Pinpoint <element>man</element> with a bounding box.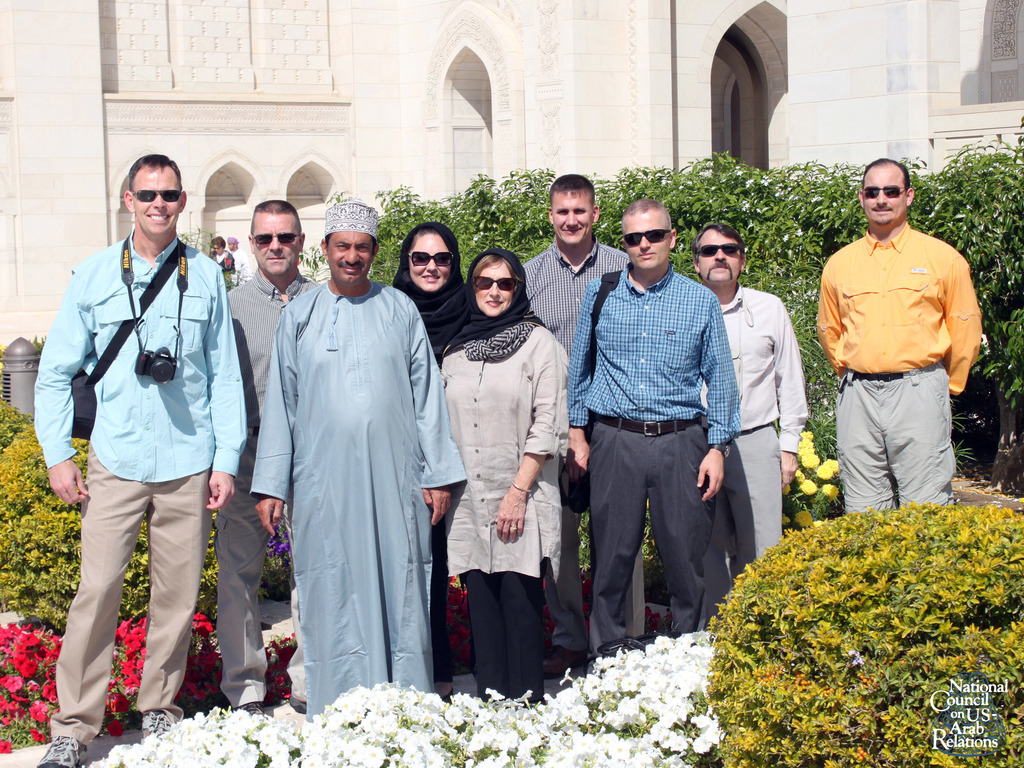
(x1=816, y1=161, x2=989, y2=554).
